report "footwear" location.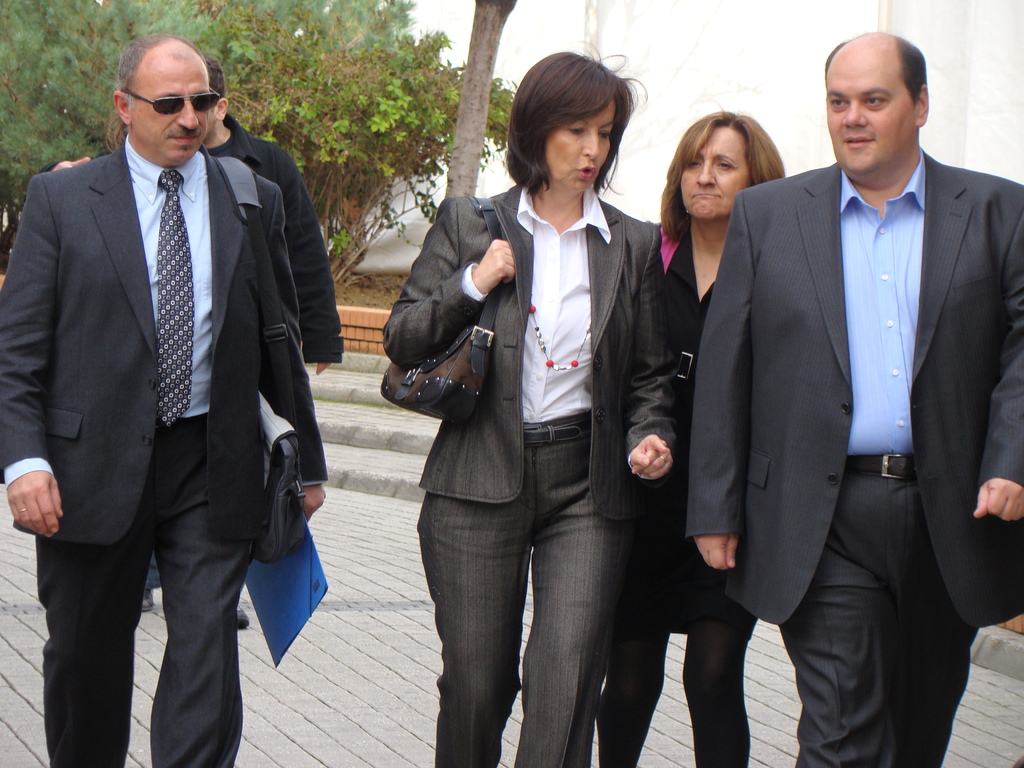
Report: [138, 590, 156, 614].
